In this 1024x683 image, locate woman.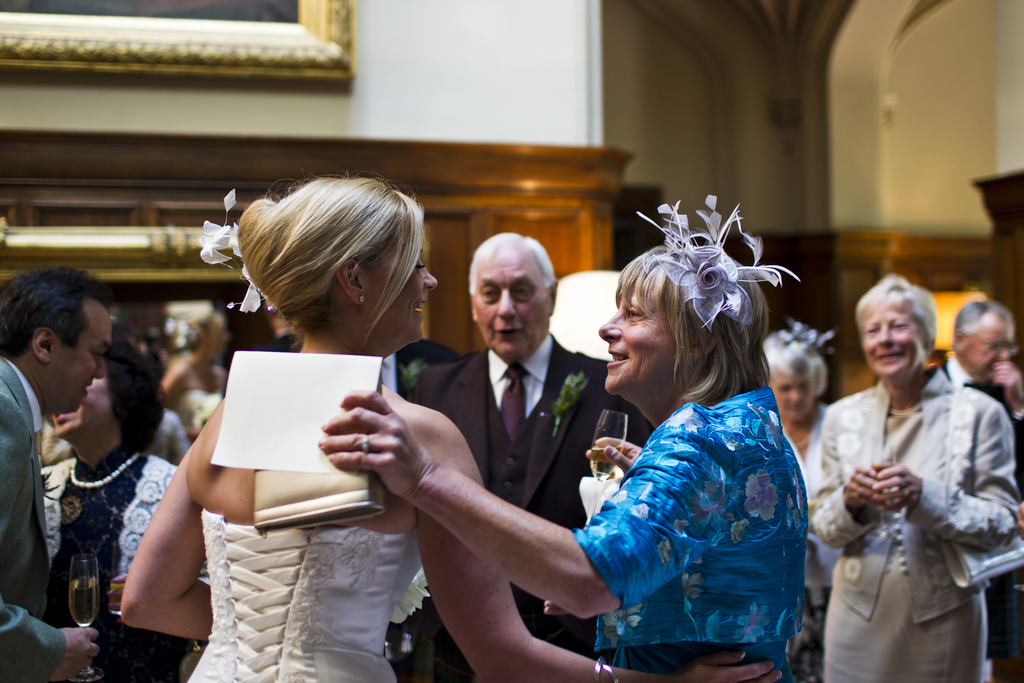
Bounding box: detection(319, 237, 808, 682).
